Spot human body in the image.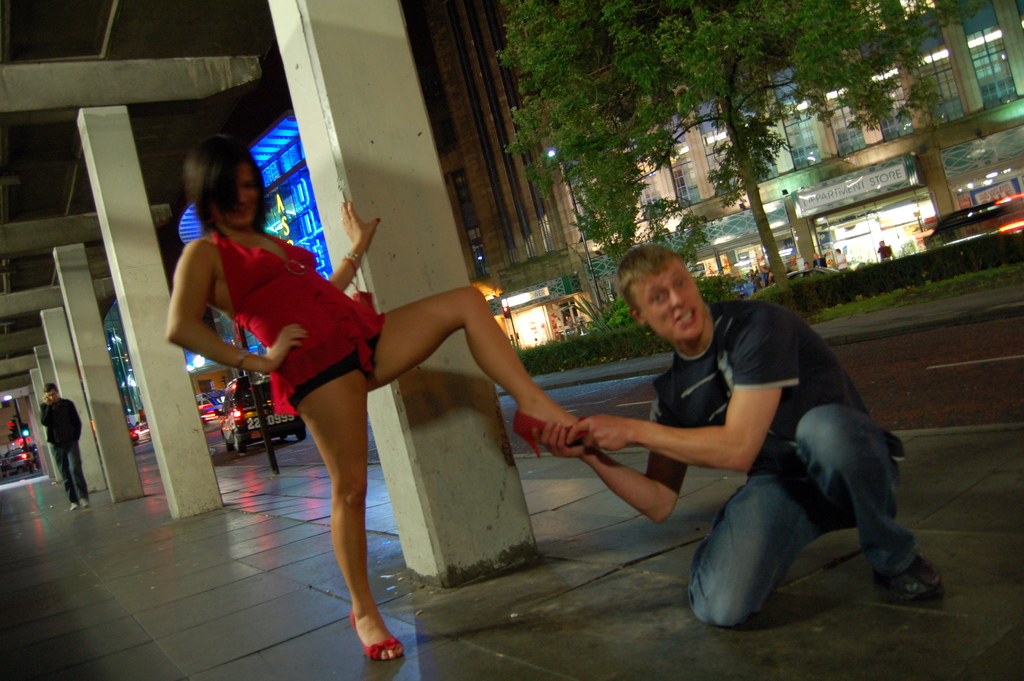
human body found at crop(164, 125, 596, 666).
